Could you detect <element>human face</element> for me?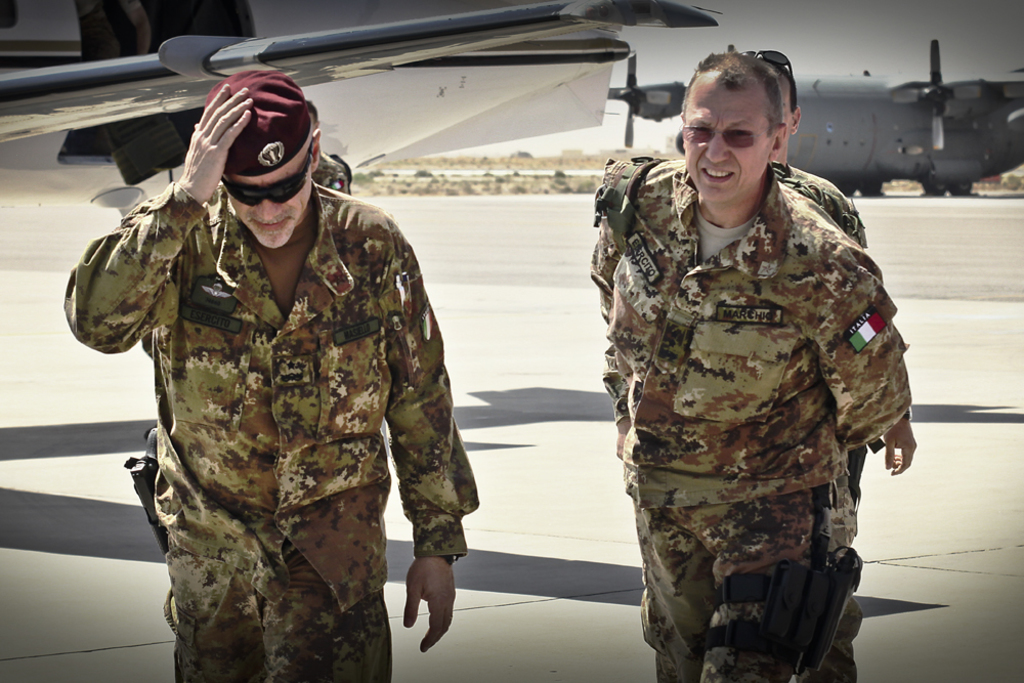
Detection result: [x1=684, y1=80, x2=776, y2=204].
